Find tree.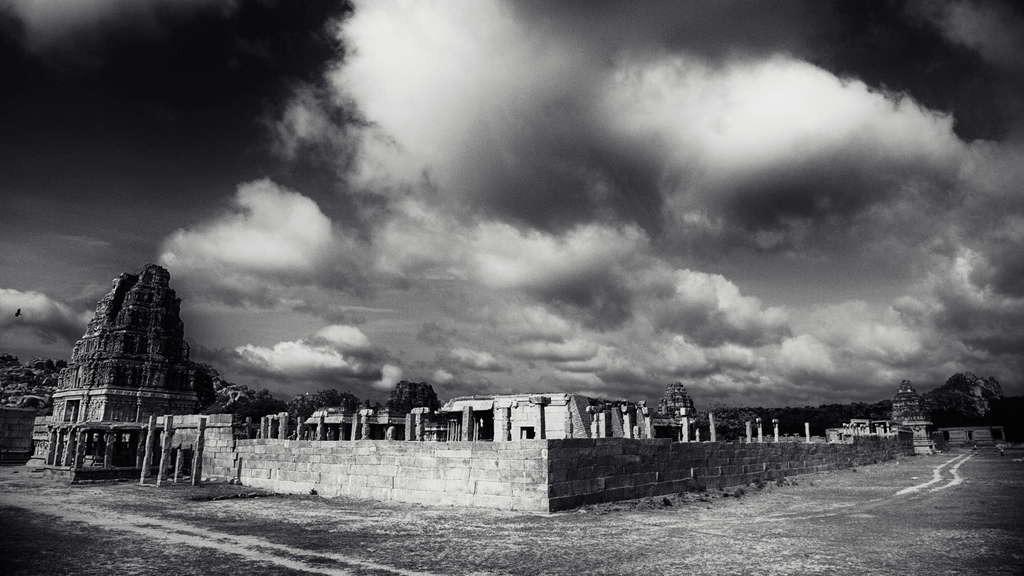
rect(388, 378, 444, 428).
